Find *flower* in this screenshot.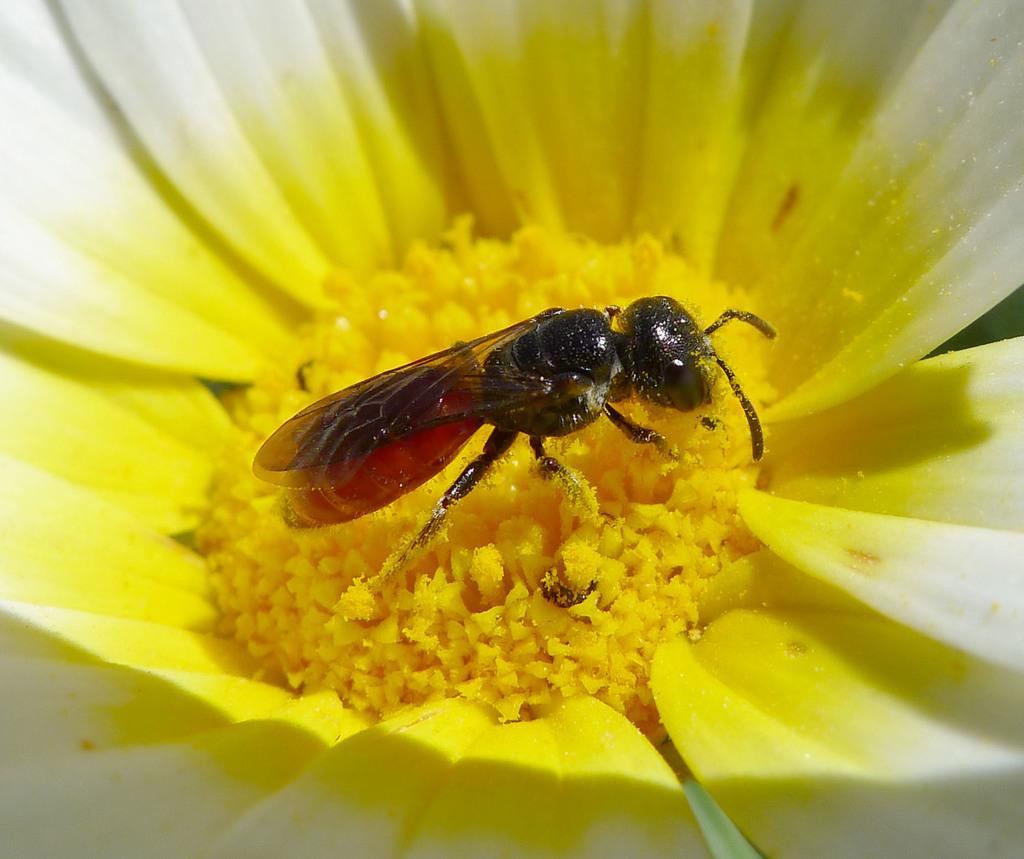
The bounding box for *flower* is (left=26, top=104, right=1011, bottom=815).
